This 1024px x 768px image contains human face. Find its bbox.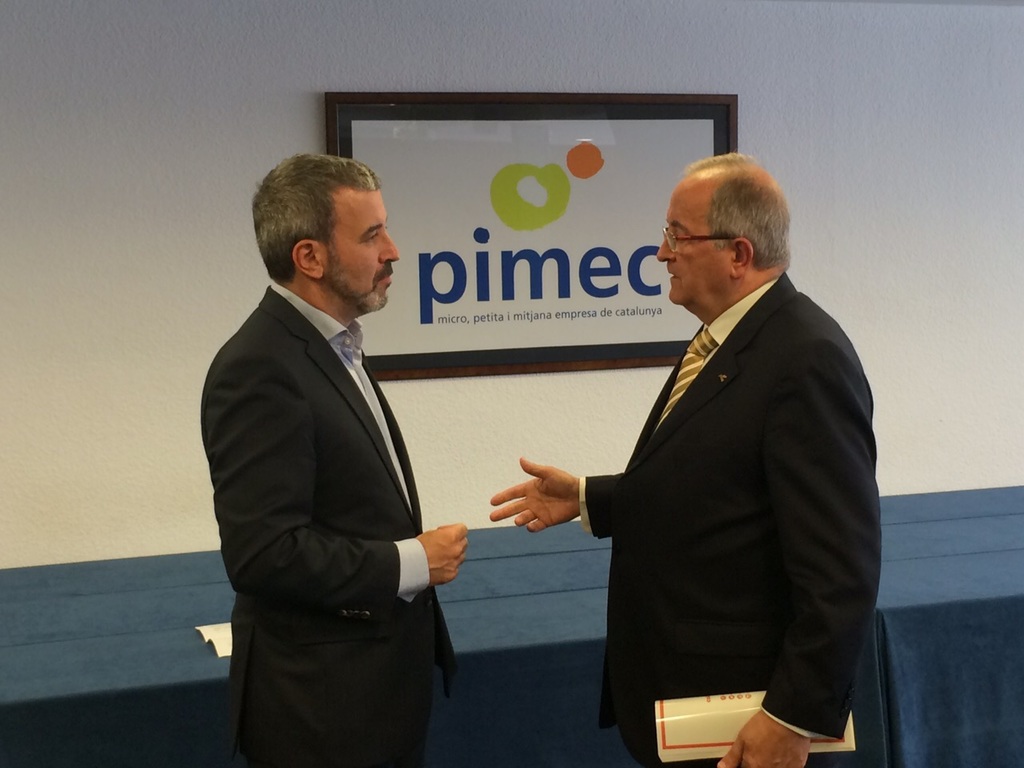
{"left": 654, "top": 178, "right": 726, "bottom": 310}.
